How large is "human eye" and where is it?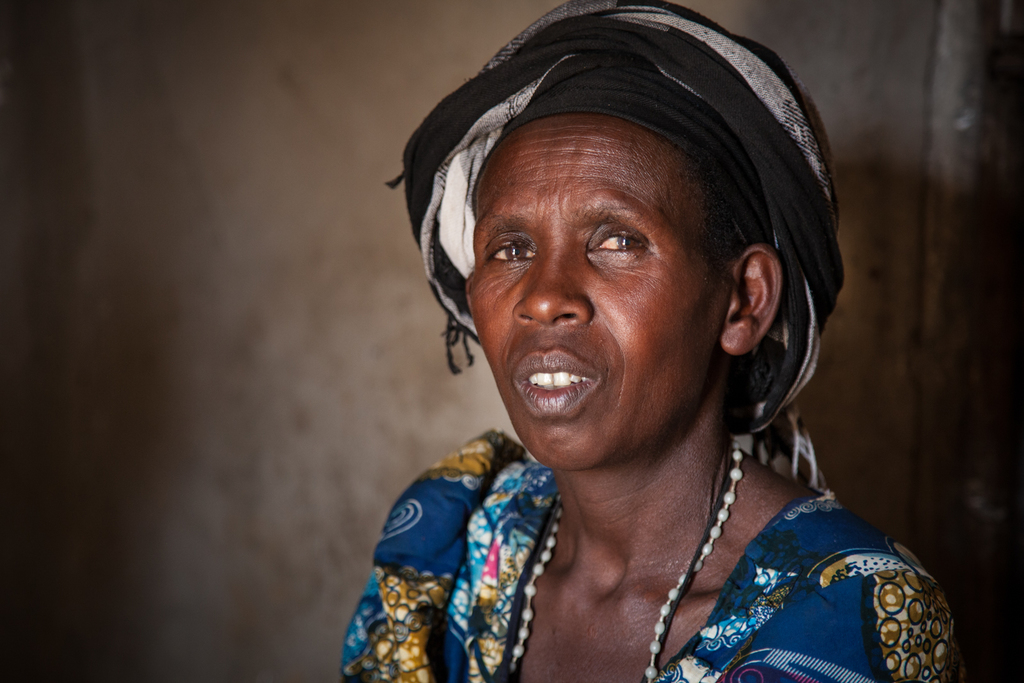
Bounding box: <region>586, 207, 671, 278</region>.
